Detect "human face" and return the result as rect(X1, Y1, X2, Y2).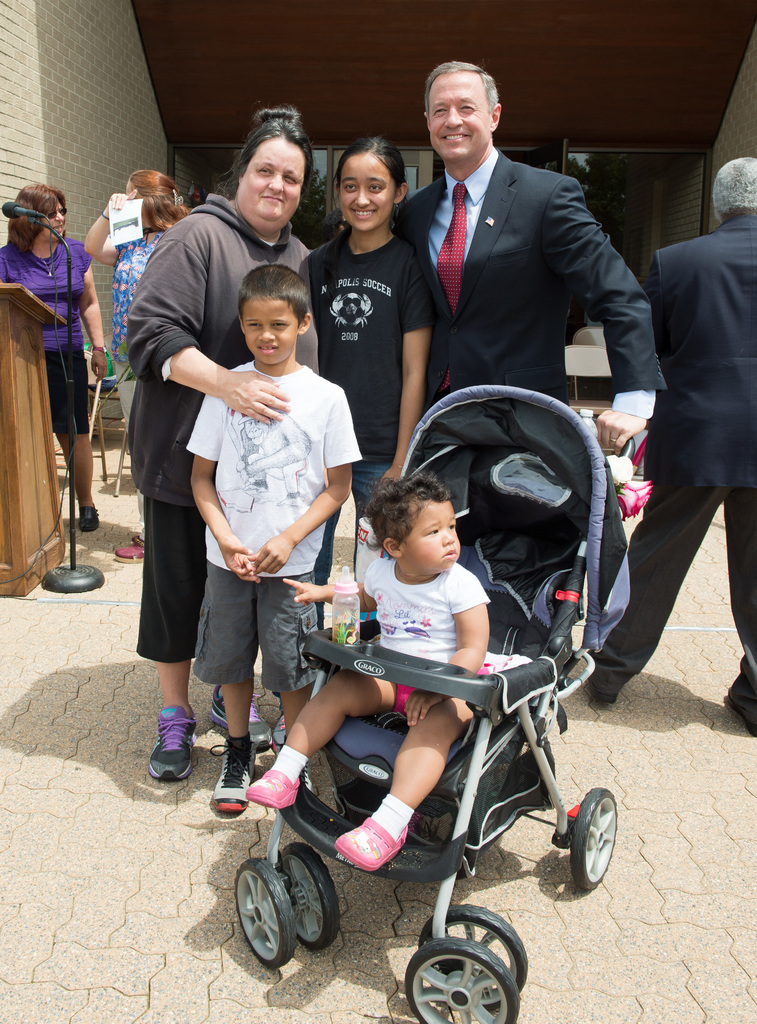
rect(339, 162, 402, 227).
